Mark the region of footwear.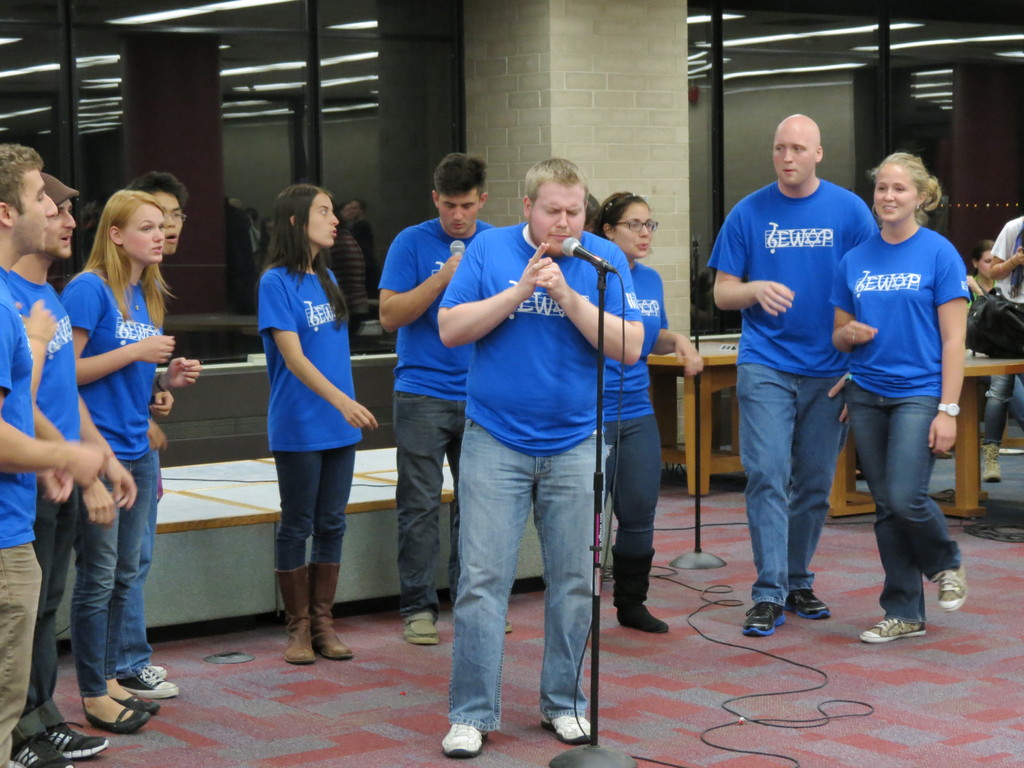
Region: BBox(854, 617, 929, 643).
